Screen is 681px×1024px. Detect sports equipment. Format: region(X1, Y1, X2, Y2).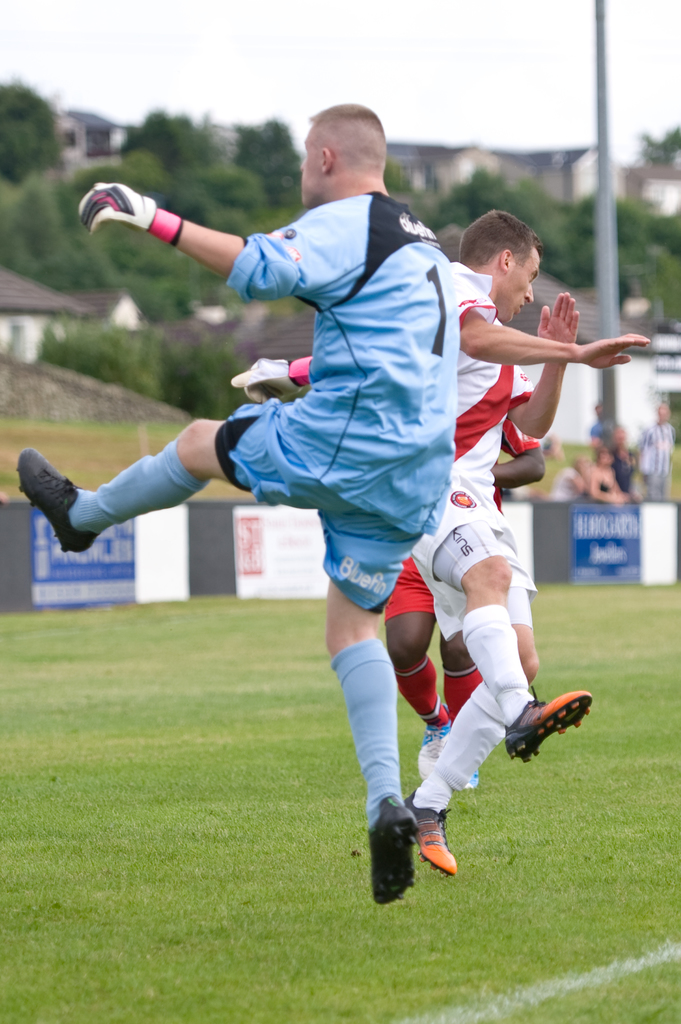
region(509, 683, 591, 765).
